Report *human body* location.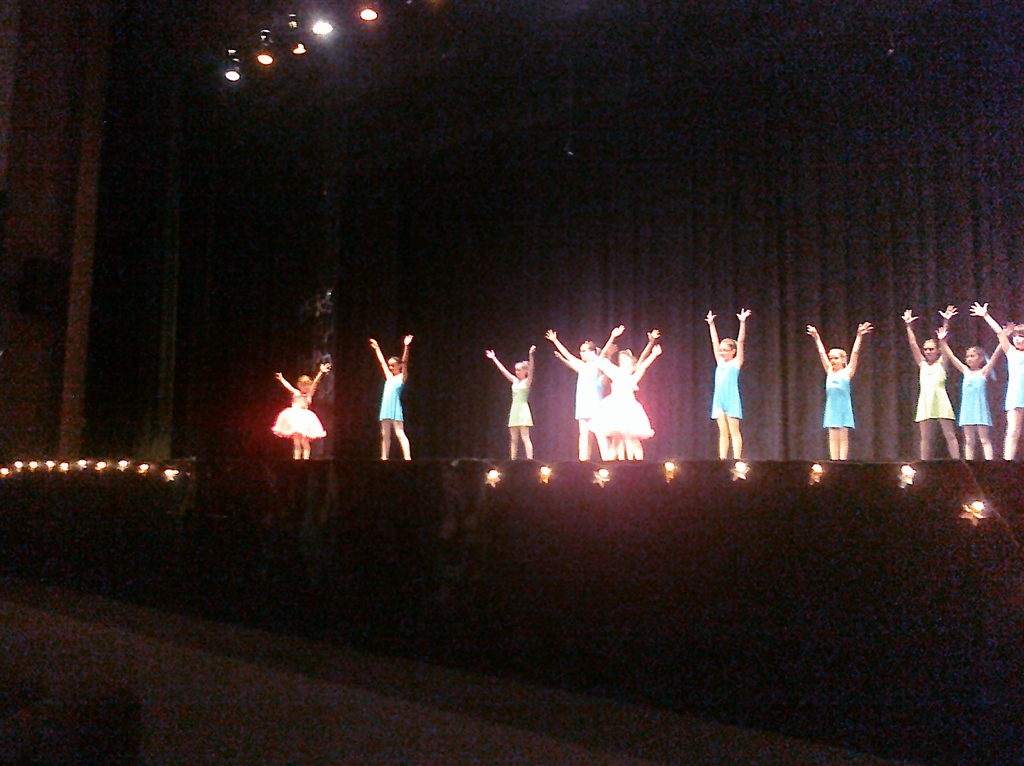
Report: region(701, 301, 751, 460).
